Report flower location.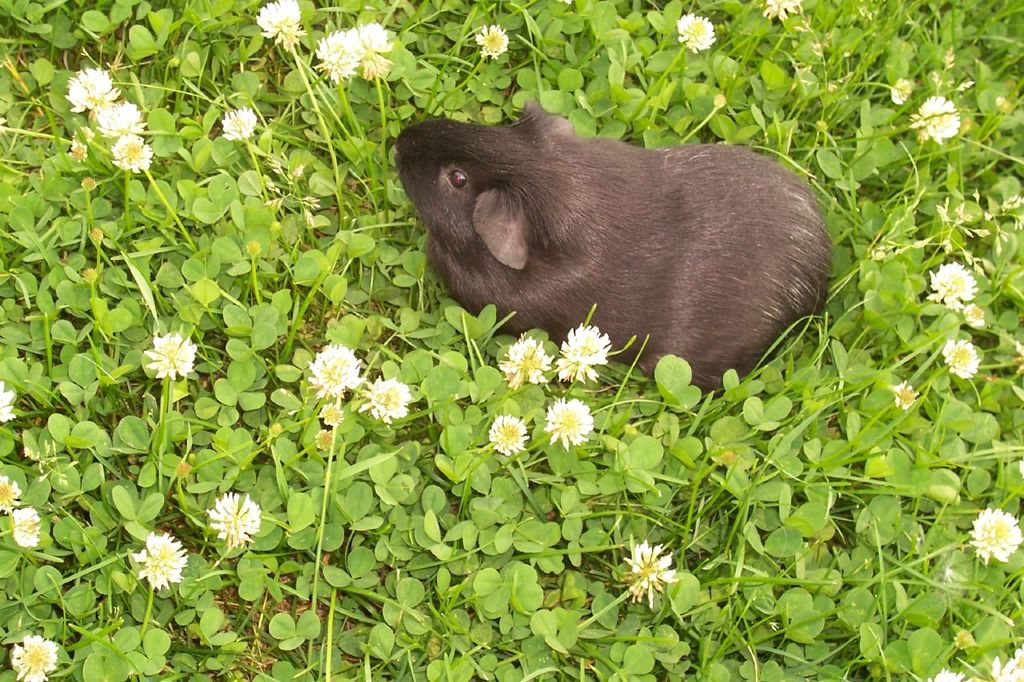
Report: x1=186 y1=496 x2=264 y2=560.
